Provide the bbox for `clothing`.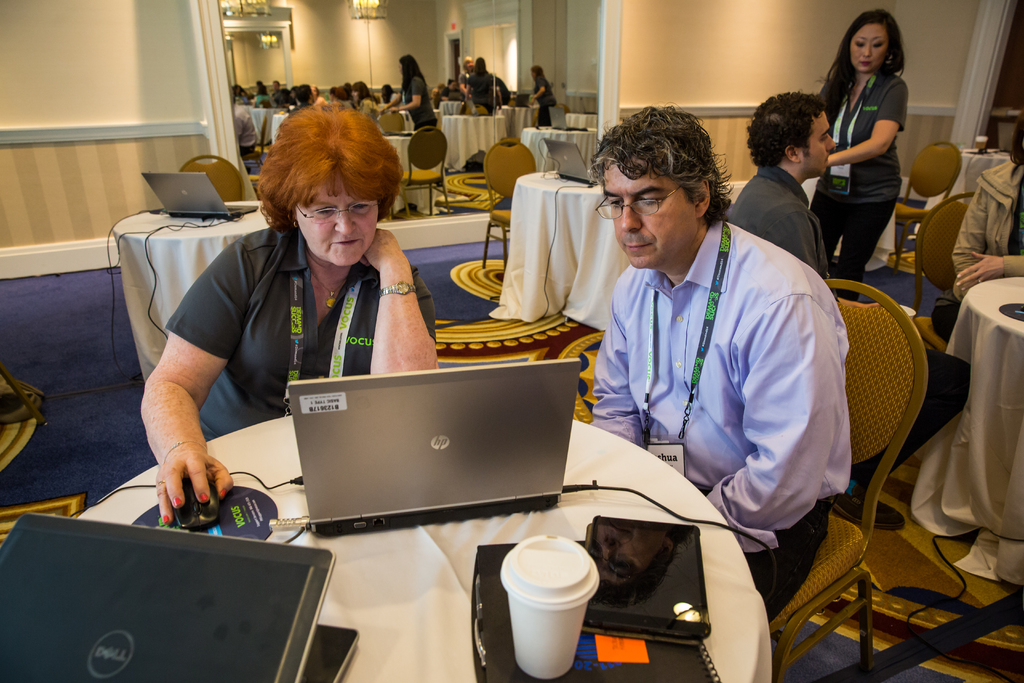
locate(163, 220, 436, 448).
